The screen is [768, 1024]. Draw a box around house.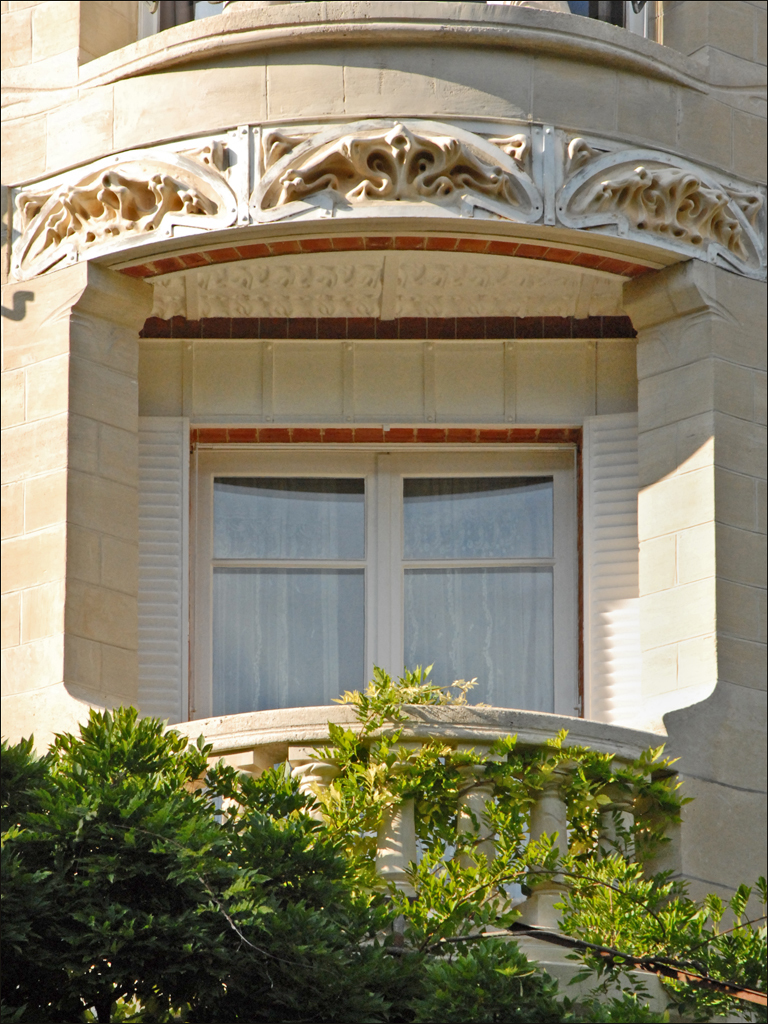
[0,61,767,912].
